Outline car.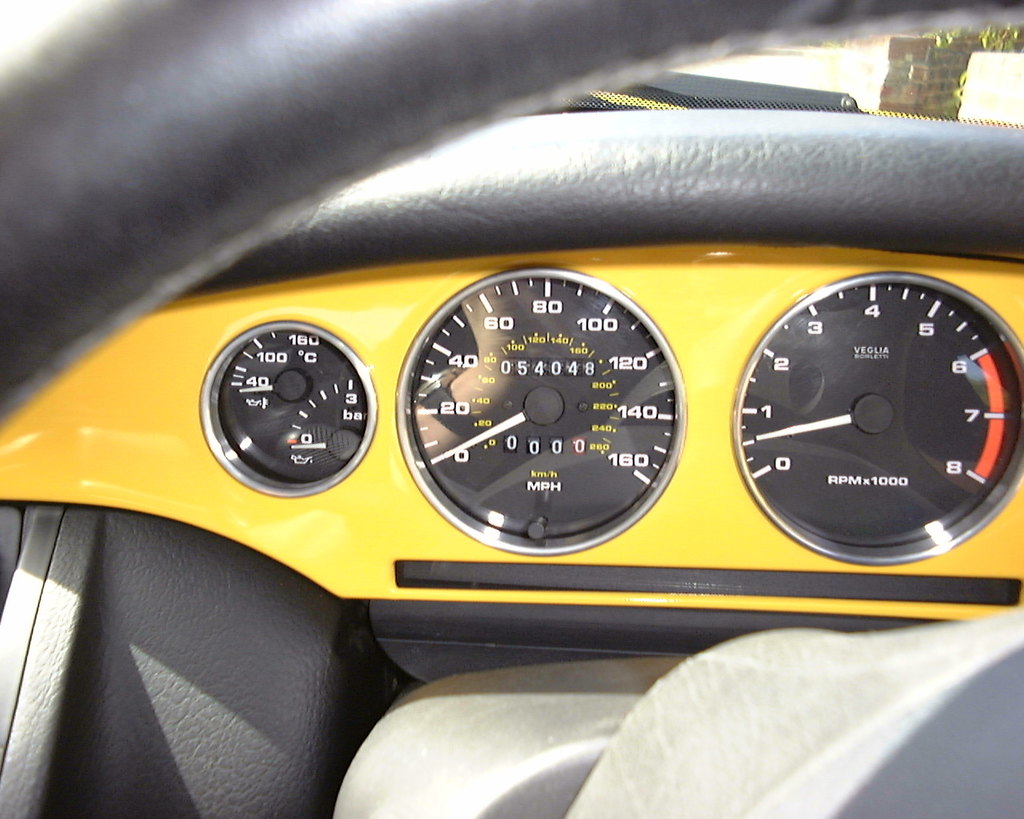
Outline: 0 0 1023 818.
